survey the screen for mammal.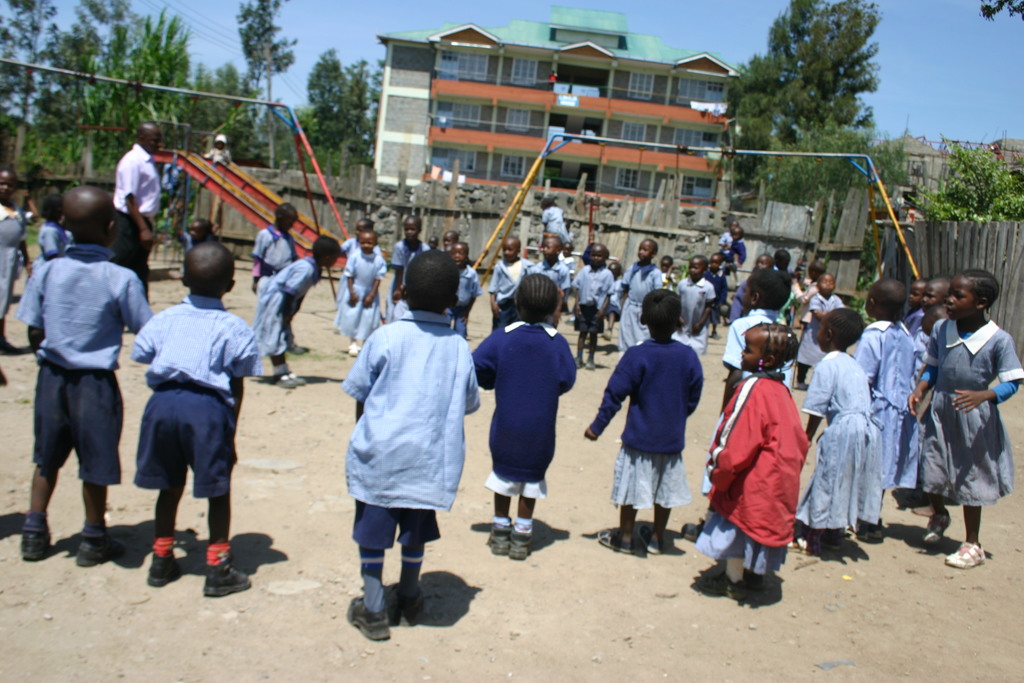
Survey found: locate(473, 274, 573, 559).
